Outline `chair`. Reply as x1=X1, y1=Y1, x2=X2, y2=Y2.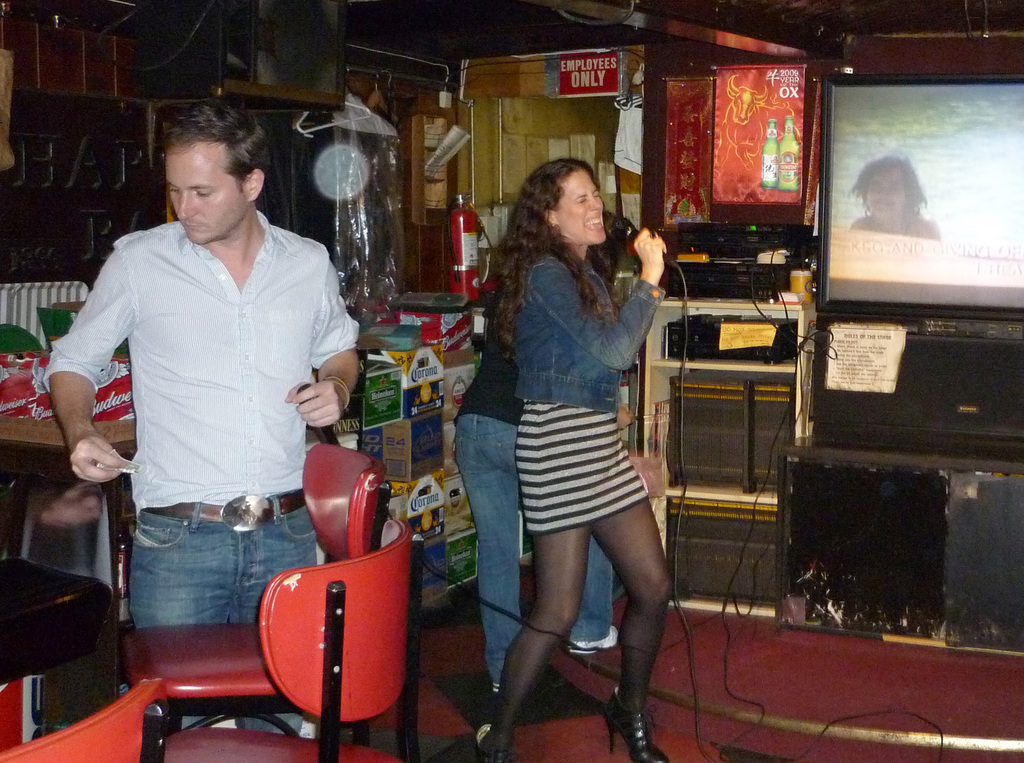
x1=0, y1=552, x2=116, y2=689.
